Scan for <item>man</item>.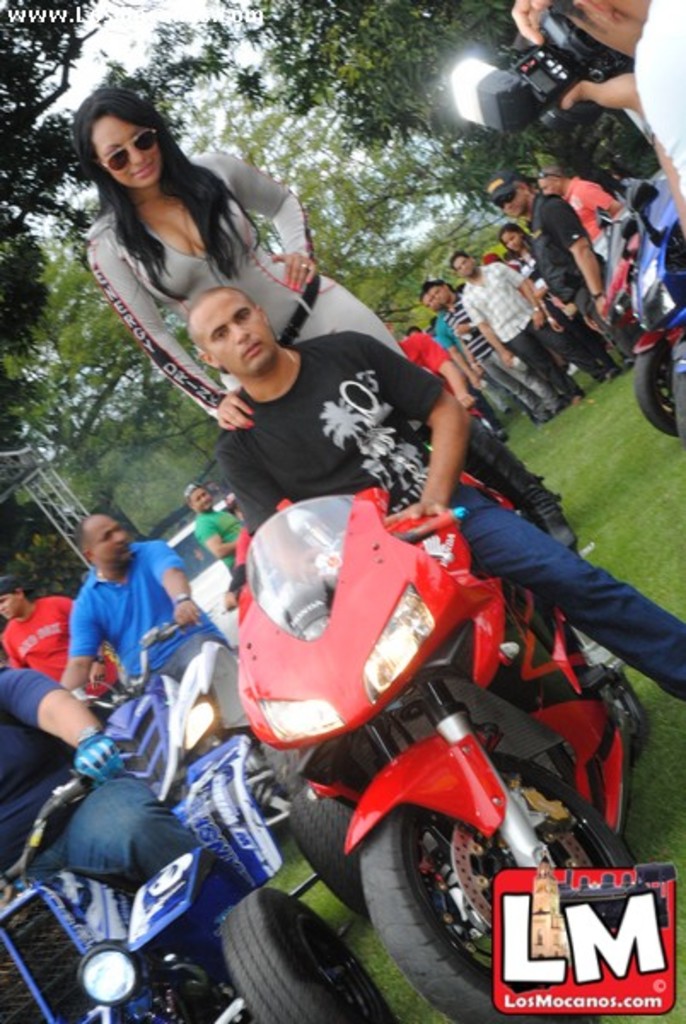
Scan result: 0, 664, 203, 915.
